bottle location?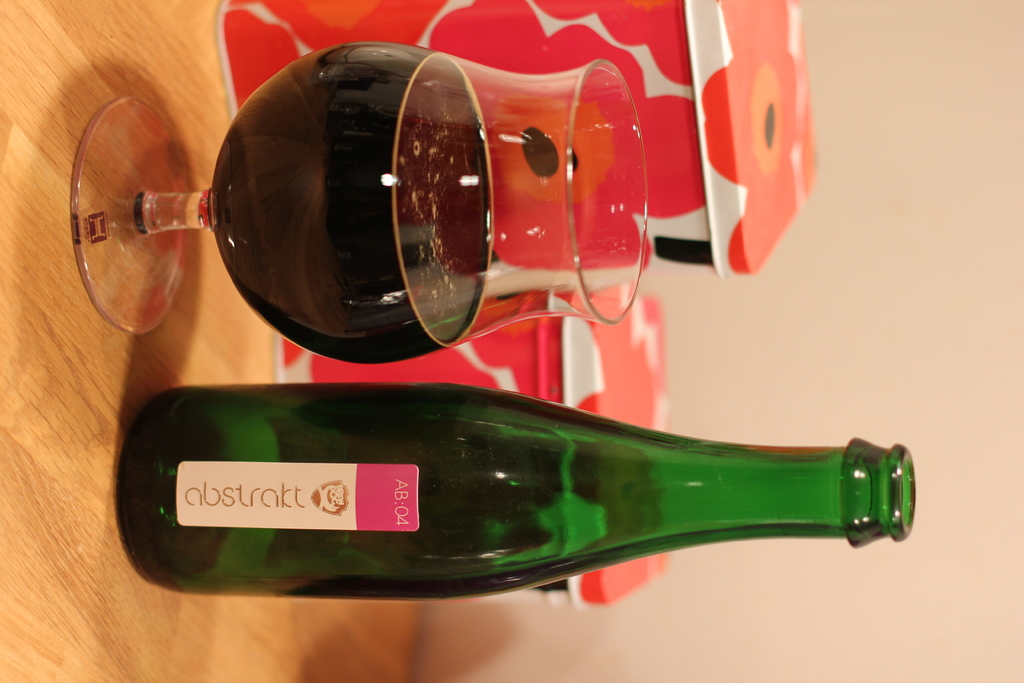
<box>97,383,932,603</box>
